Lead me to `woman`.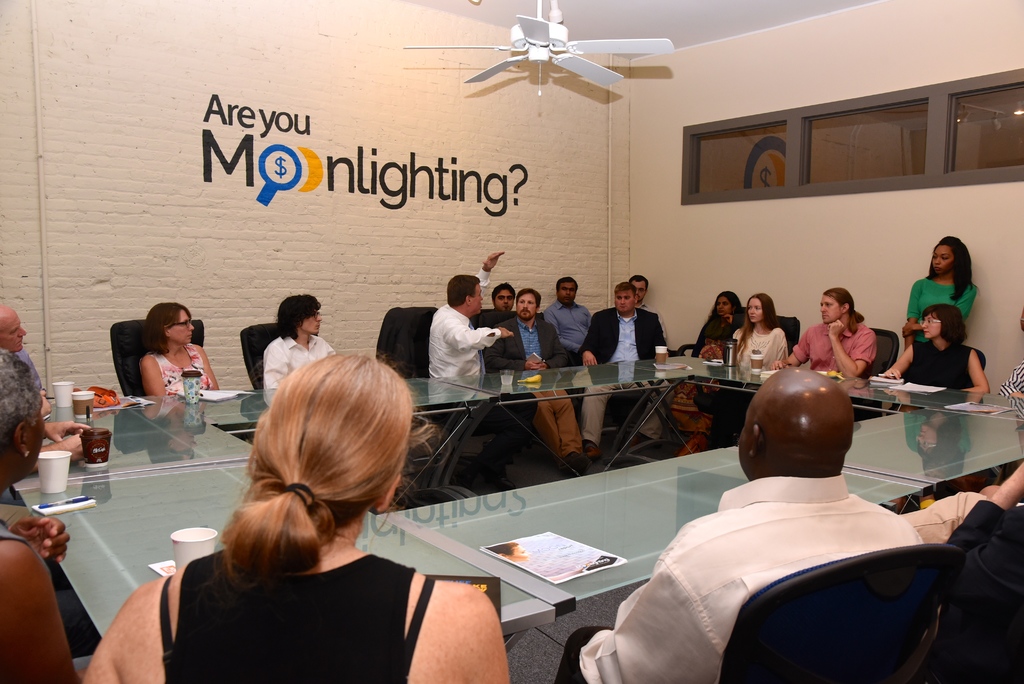
Lead to 689,291,750,368.
